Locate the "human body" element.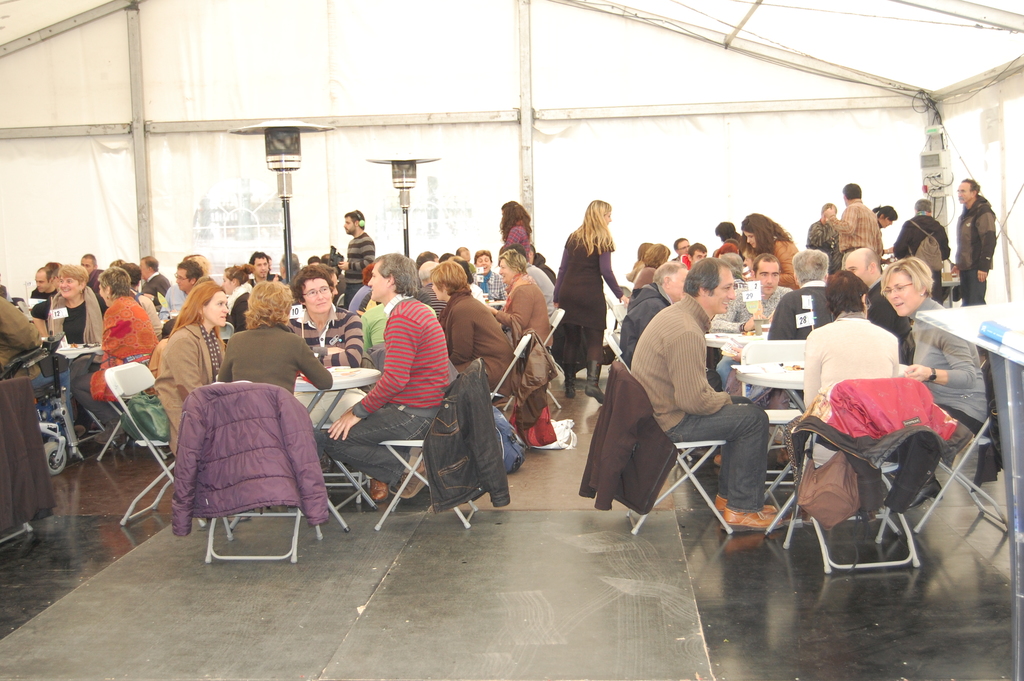
Element bbox: detection(472, 253, 509, 295).
